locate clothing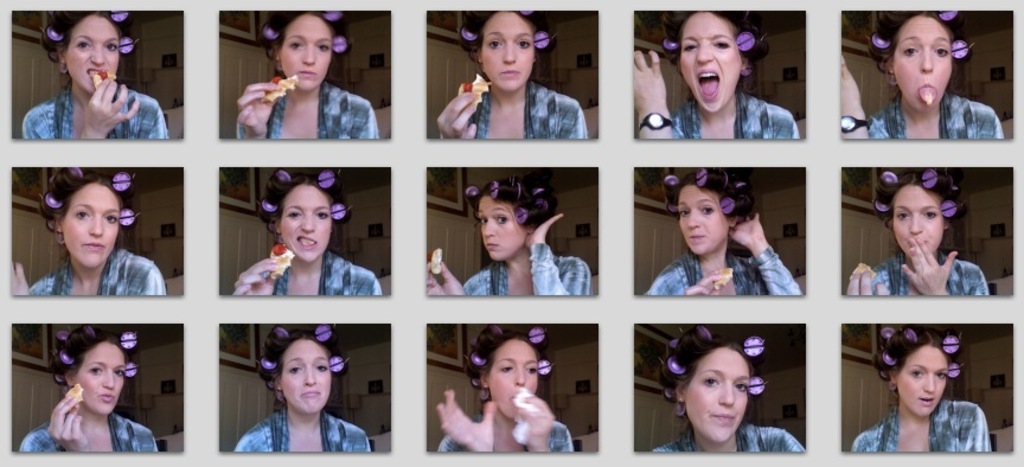
<box>654,412,806,452</box>
